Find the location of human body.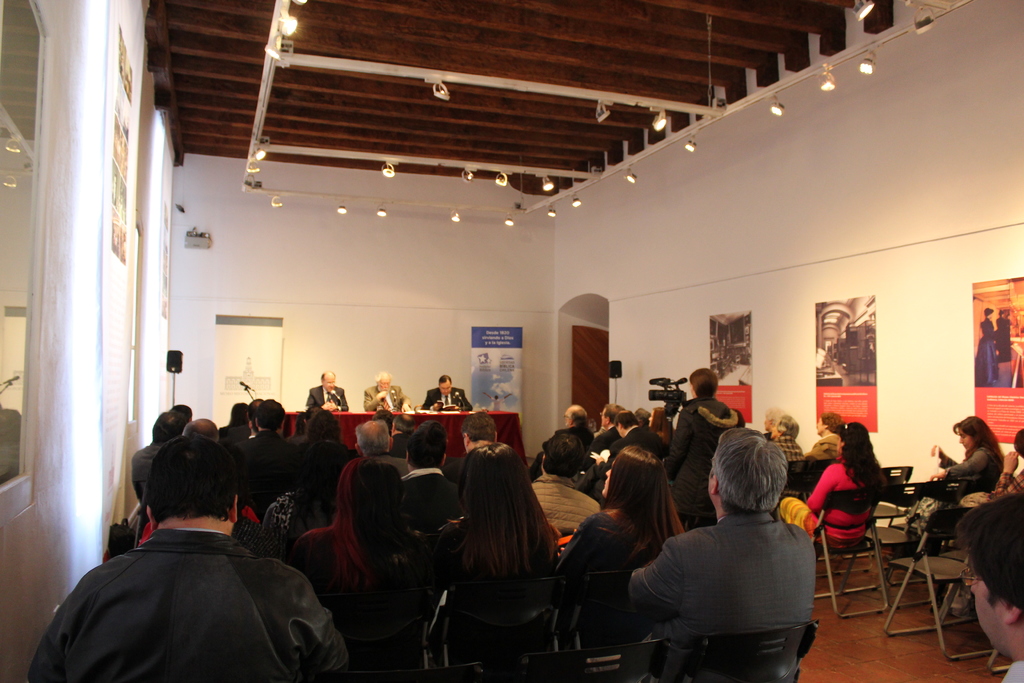
Location: (x1=760, y1=425, x2=797, y2=461).
